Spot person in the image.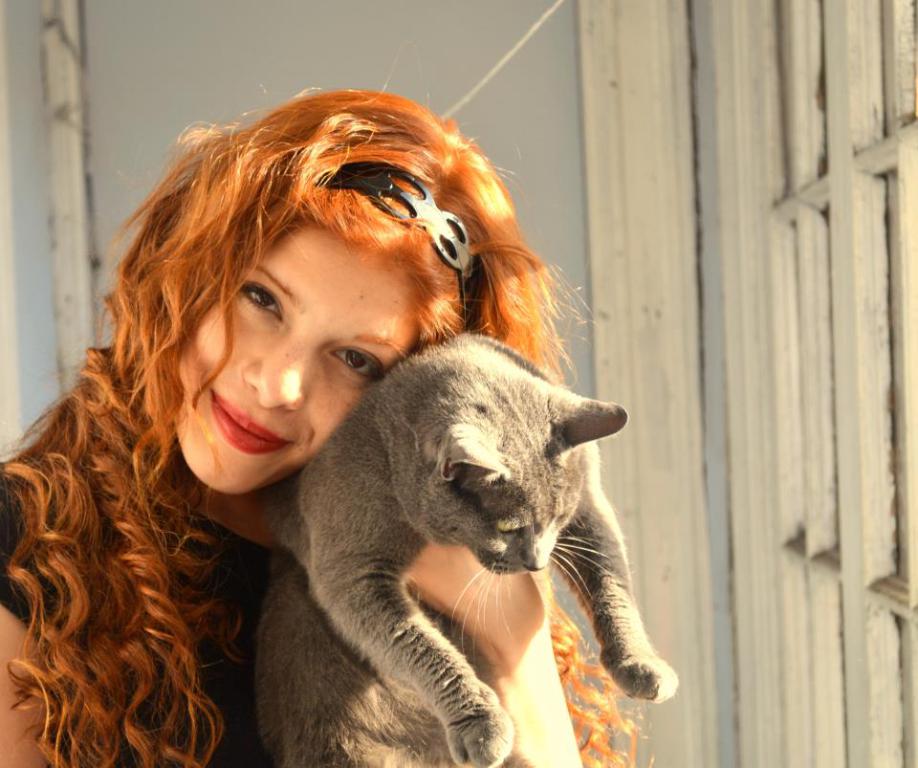
person found at left=66, top=99, right=659, bottom=749.
